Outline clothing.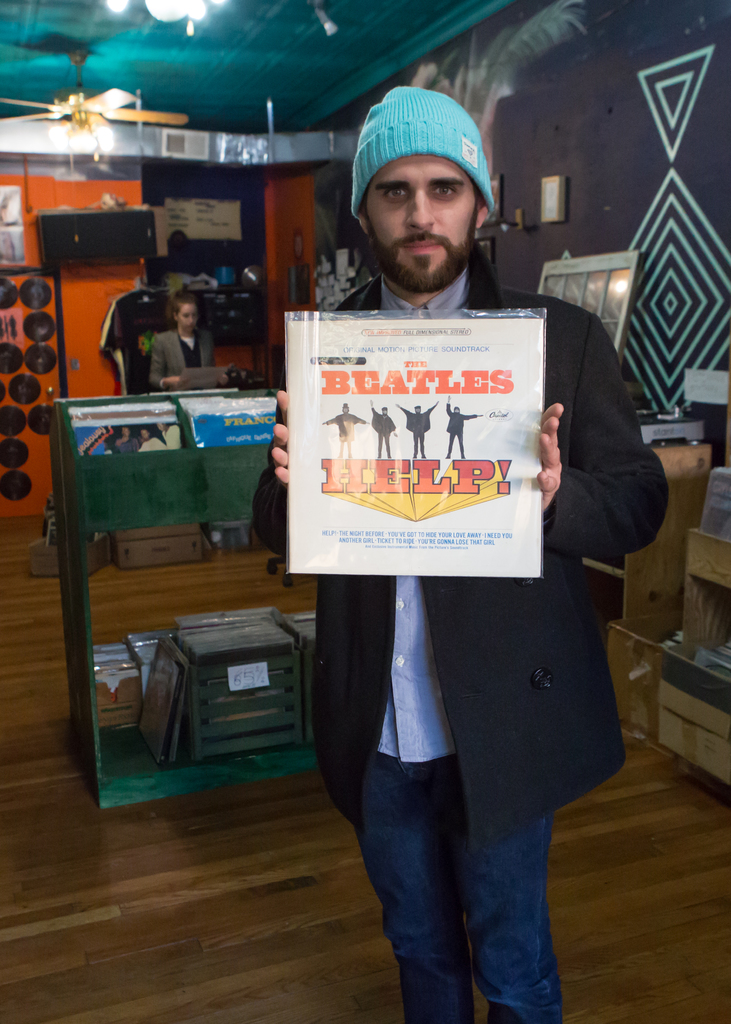
Outline: [left=149, top=326, right=234, bottom=390].
